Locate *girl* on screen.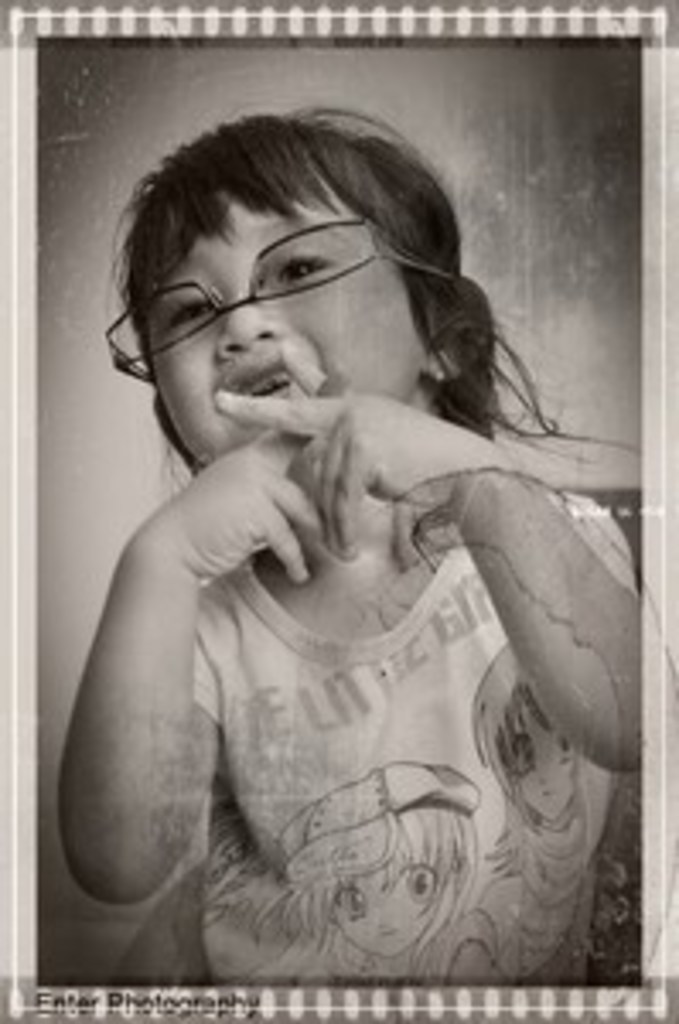
On screen at detection(58, 116, 641, 983).
